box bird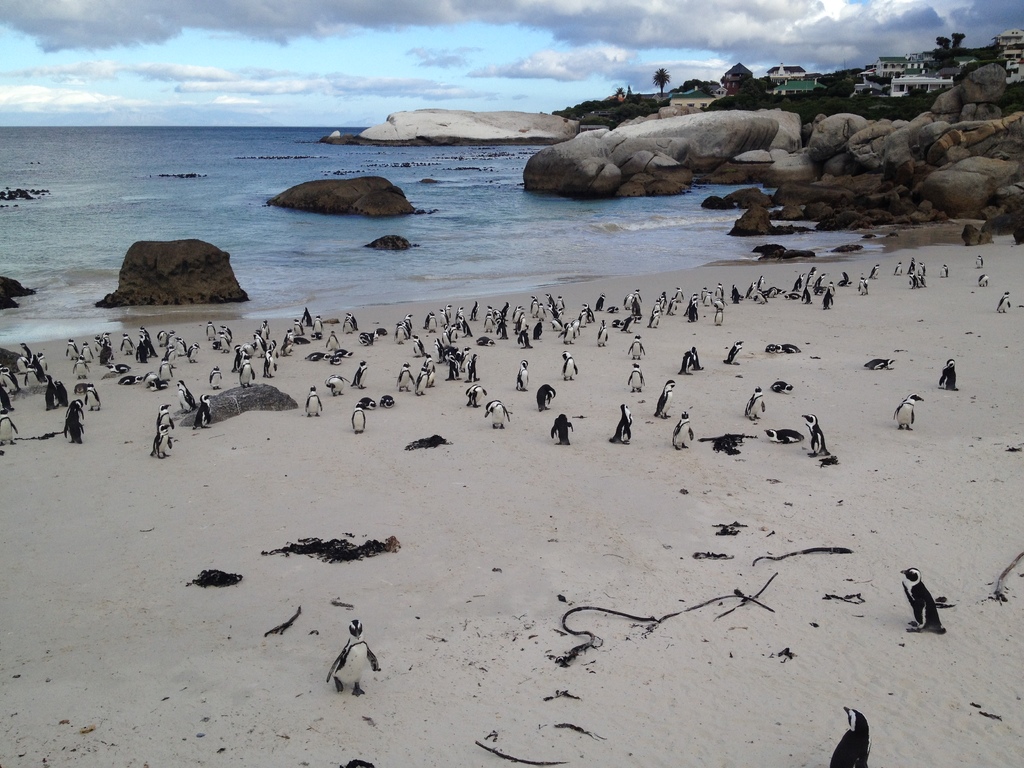
{"x1": 344, "y1": 316, "x2": 352, "y2": 331}
